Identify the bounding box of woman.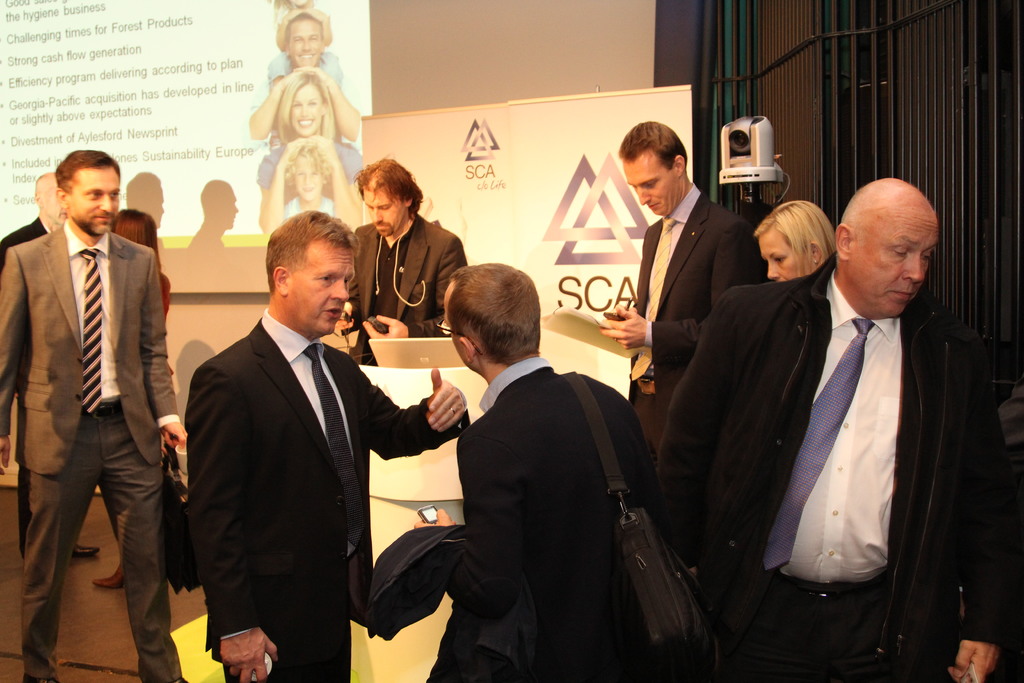
x1=753, y1=198, x2=835, y2=277.
